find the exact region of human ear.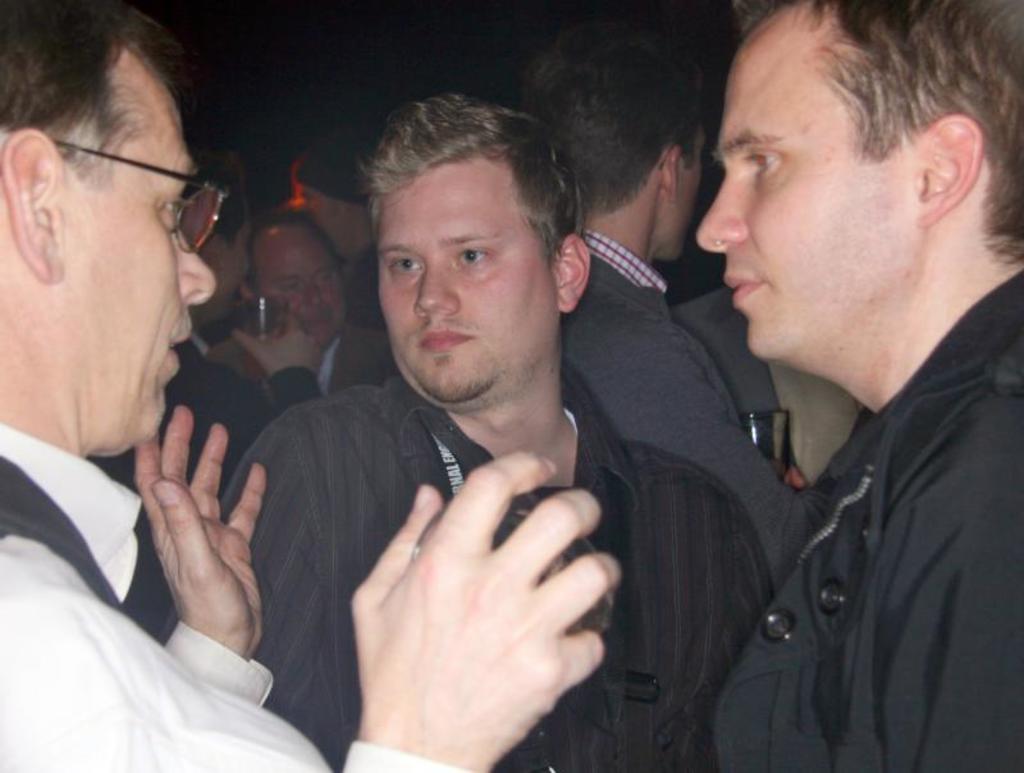
Exact region: locate(662, 146, 682, 207).
